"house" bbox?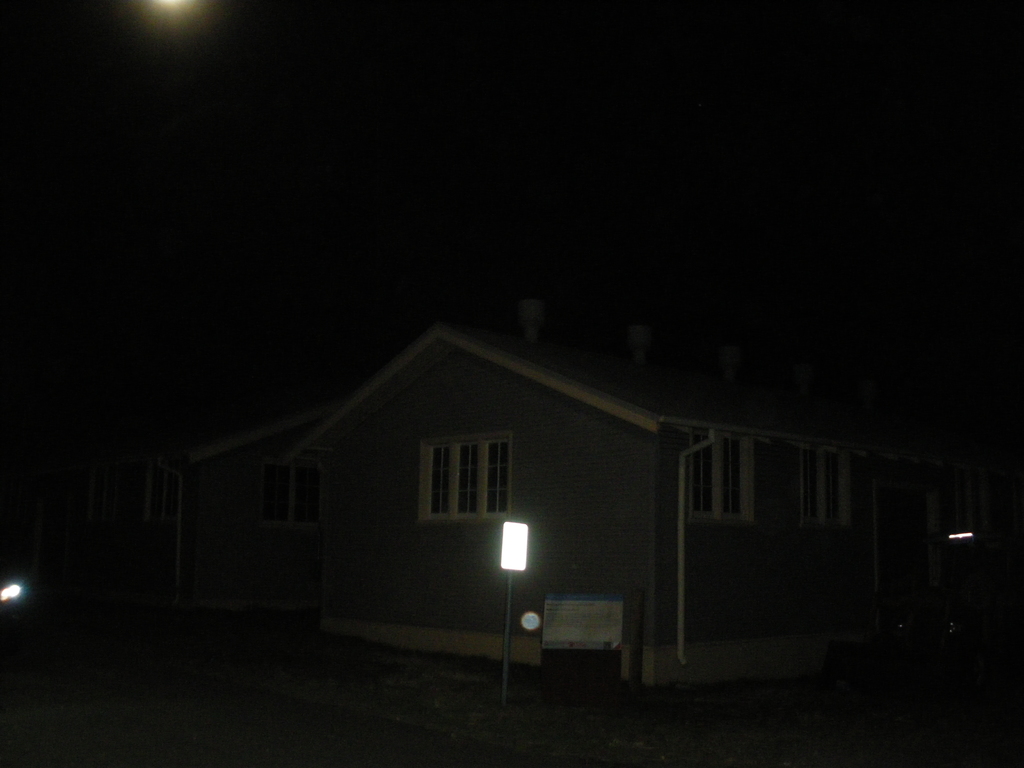
{"left": 147, "top": 315, "right": 923, "bottom": 722}
